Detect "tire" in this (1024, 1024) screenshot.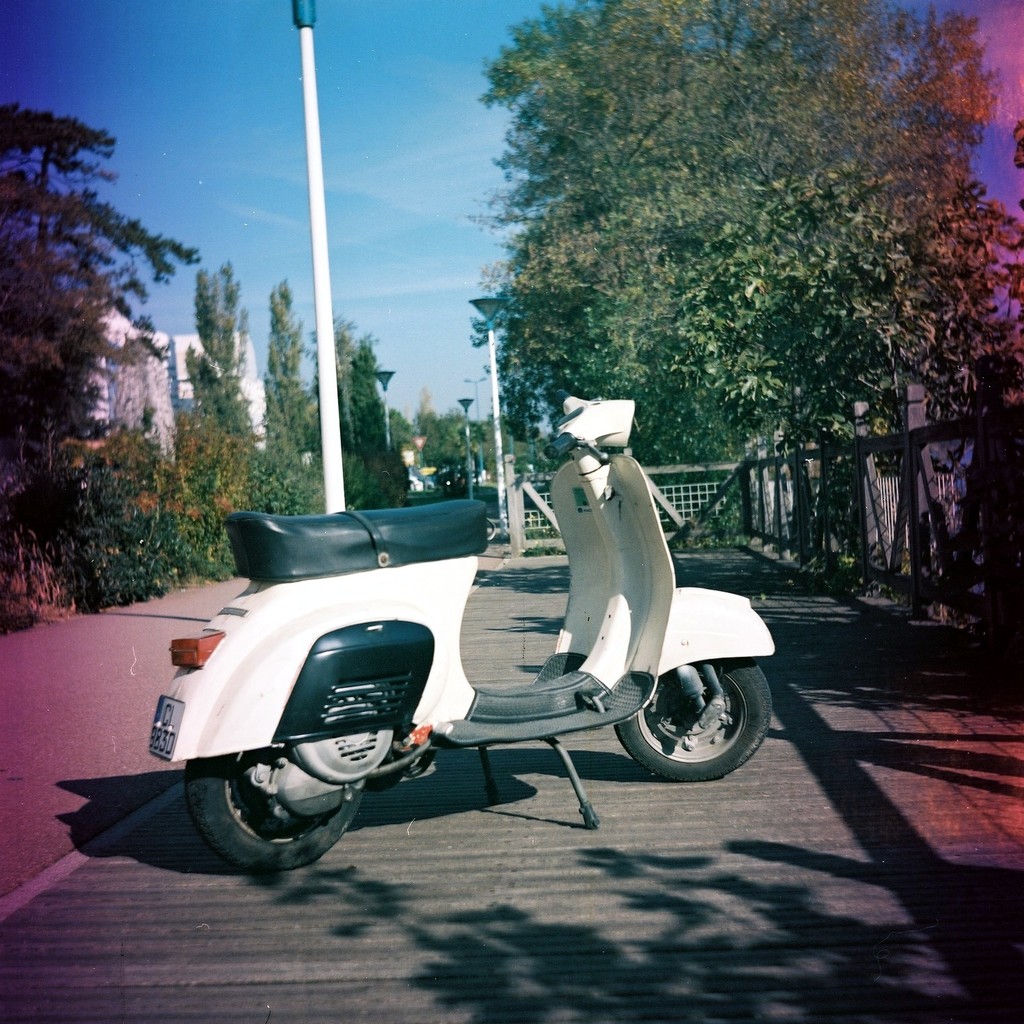
Detection: BBox(186, 754, 365, 873).
